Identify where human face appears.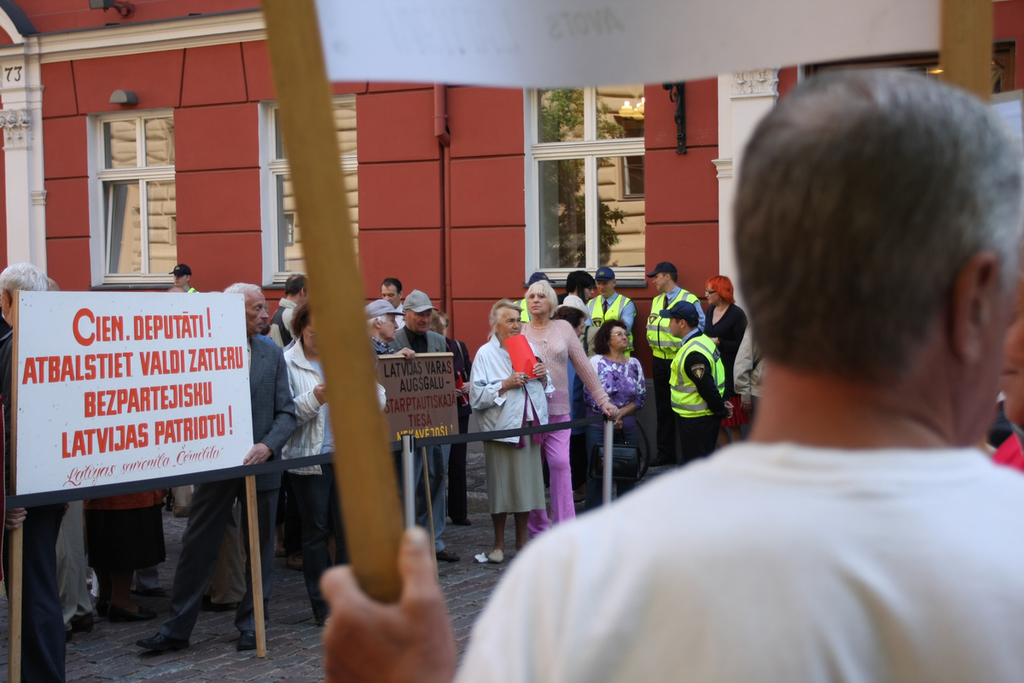
Appears at 301,322,316,359.
